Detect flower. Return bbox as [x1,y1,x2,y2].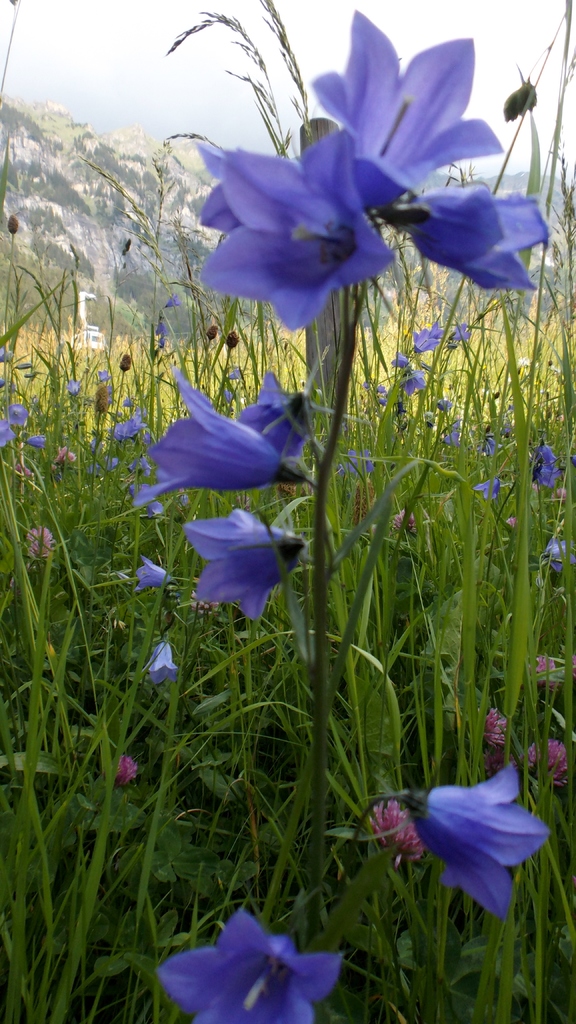
[196,127,392,331].
